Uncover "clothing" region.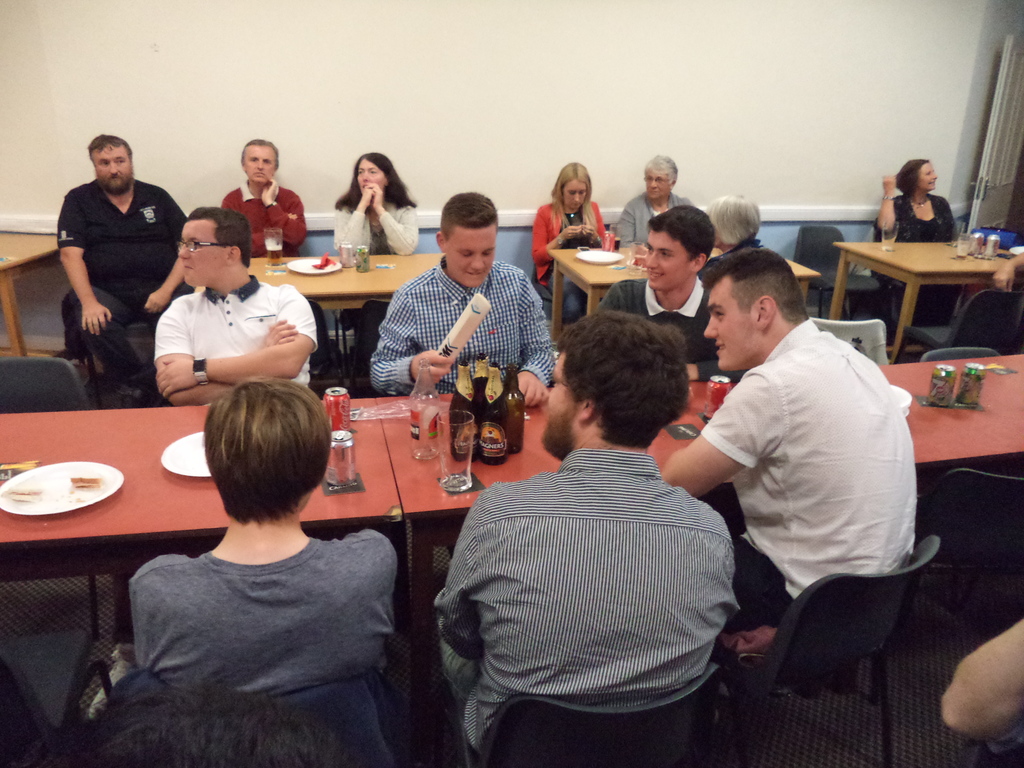
Uncovered: BBox(369, 255, 561, 399).
